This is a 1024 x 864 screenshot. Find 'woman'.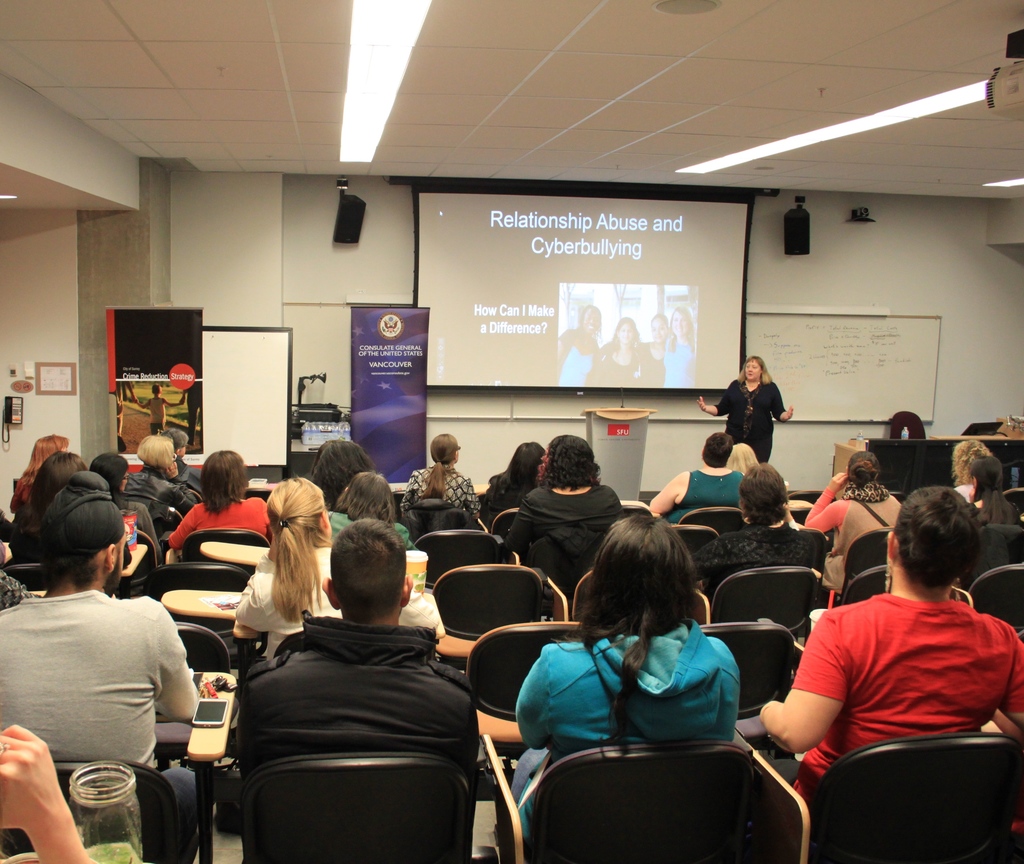
Bounding box: x1=500, y1=434, x2=623, y2=560.
